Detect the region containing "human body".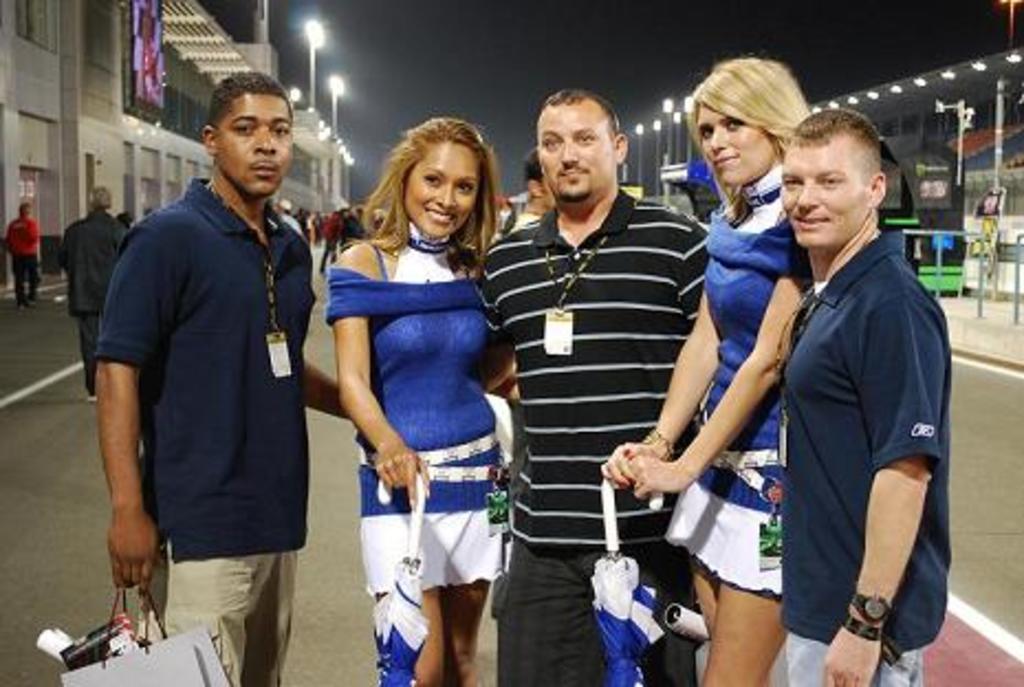
<region>2, 205, 37, 310</region>.
